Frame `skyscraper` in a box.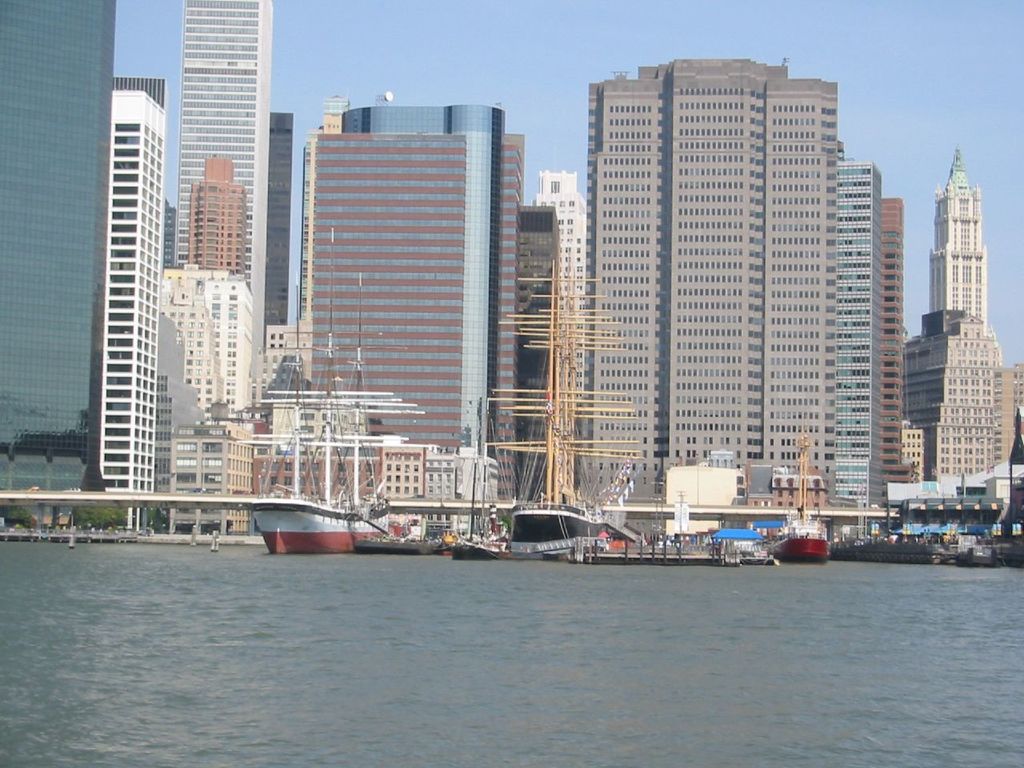
(x1=0, y1=0, x2=114, y2=526).
